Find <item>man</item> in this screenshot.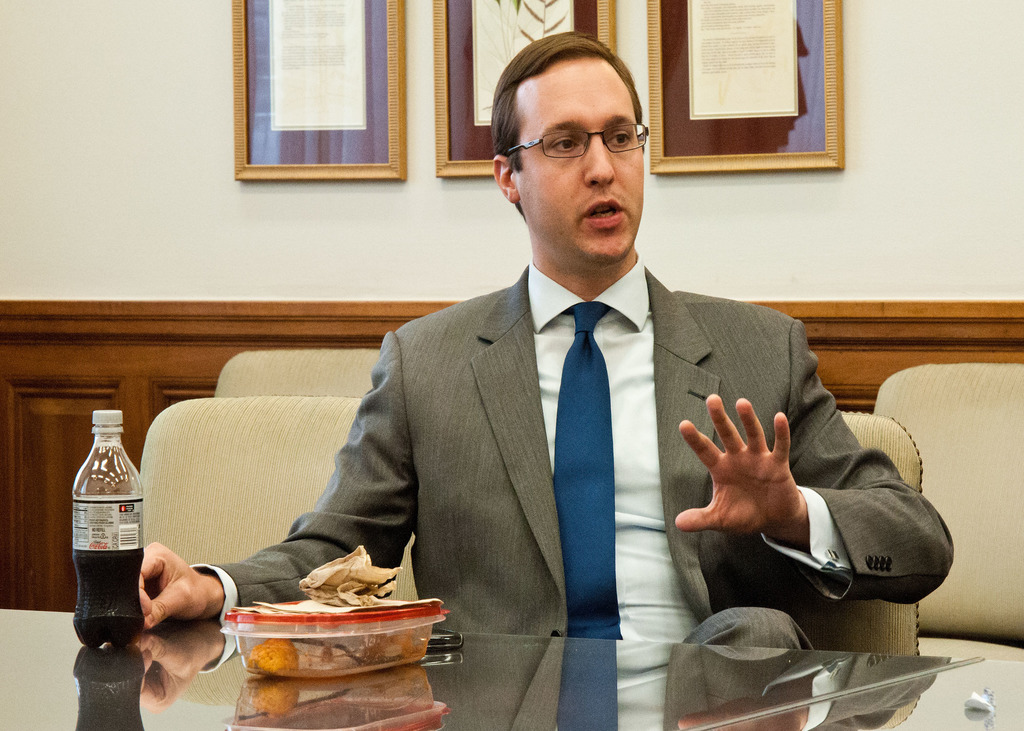
The bounding box for <item>man</item> is crop(141, 24, 956, 648).
